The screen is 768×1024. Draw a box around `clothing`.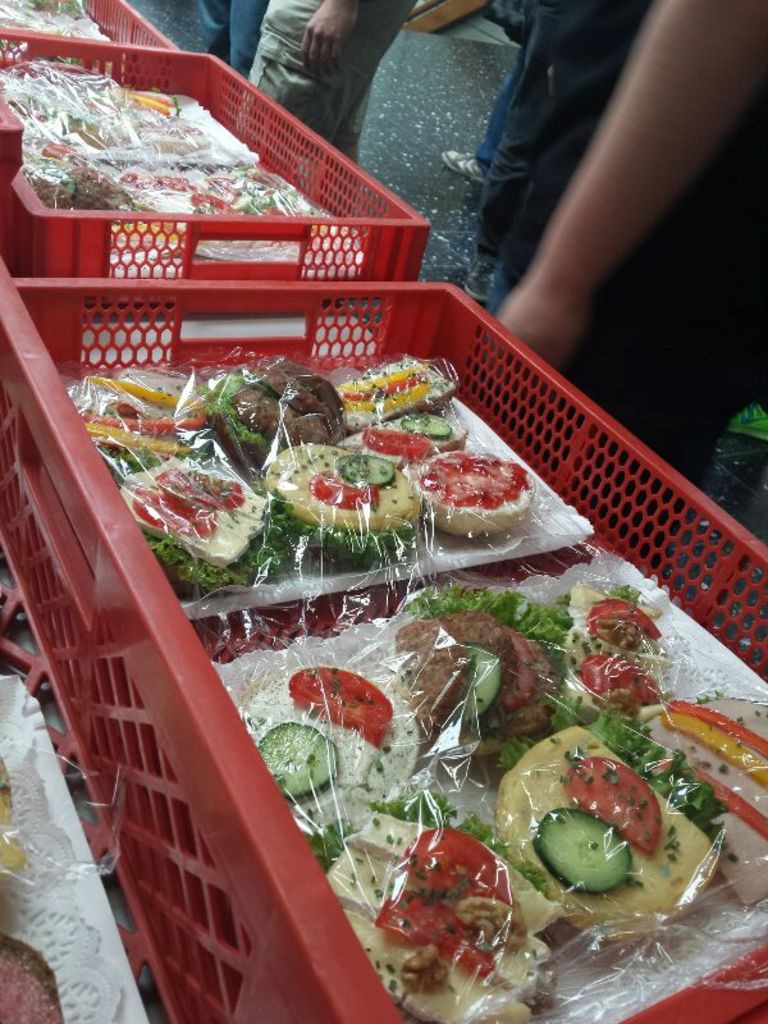
472 42 525 177.
